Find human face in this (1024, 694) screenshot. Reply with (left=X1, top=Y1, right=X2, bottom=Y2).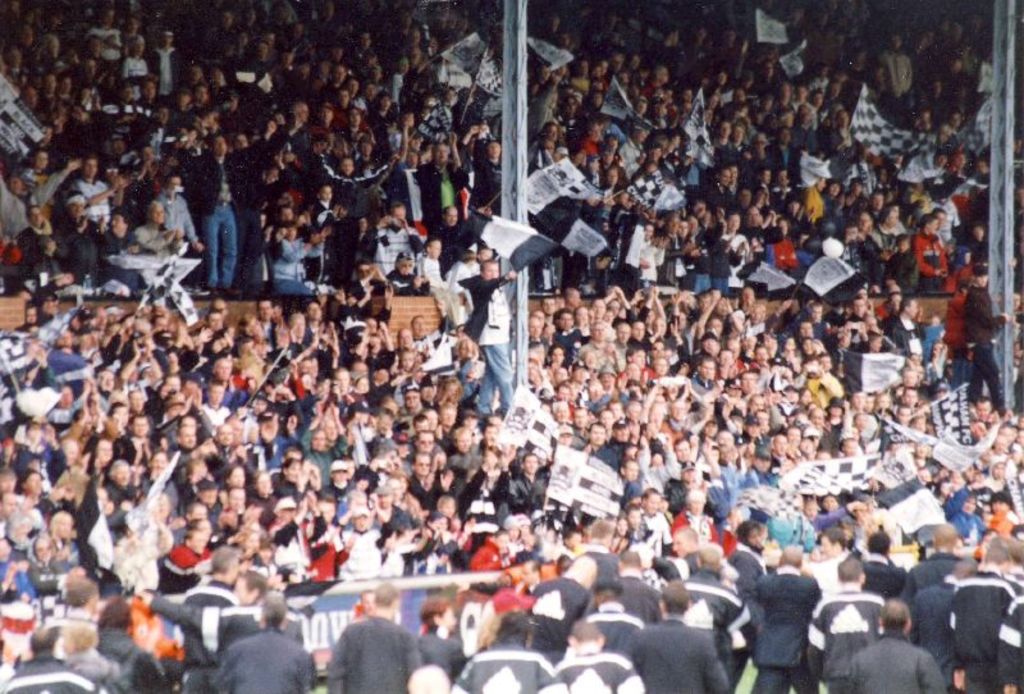
(left=347, top=110, right=357, bottom=128).
